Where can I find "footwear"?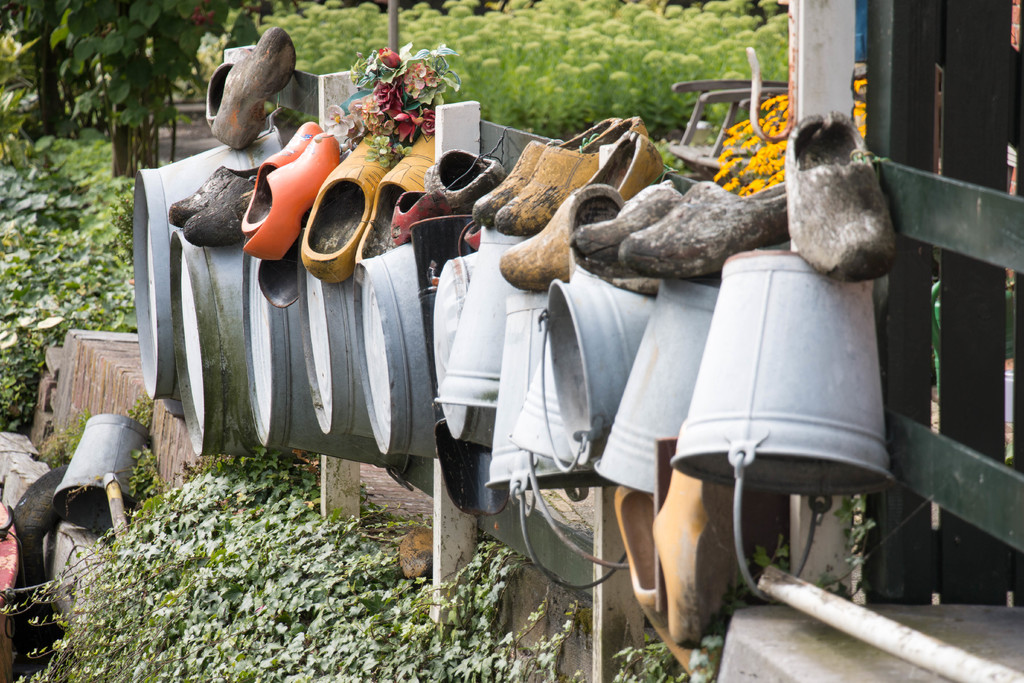
You can find it at bbox(587, 126, 664, 201).
